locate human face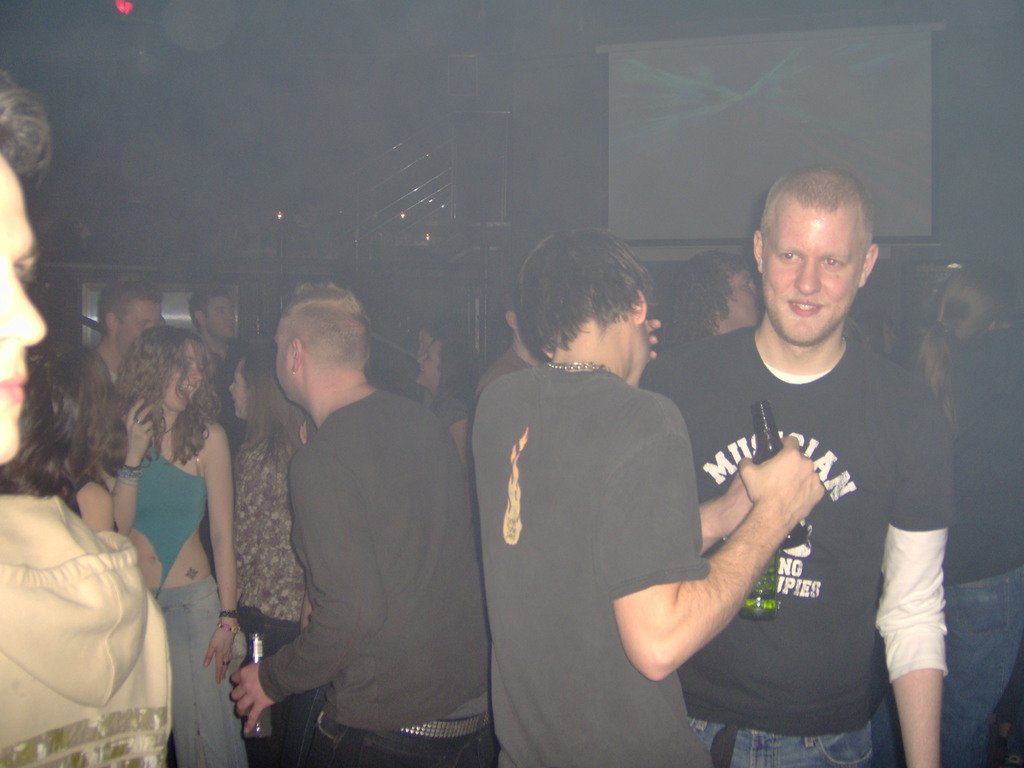
[227, 363, 246, 422]
